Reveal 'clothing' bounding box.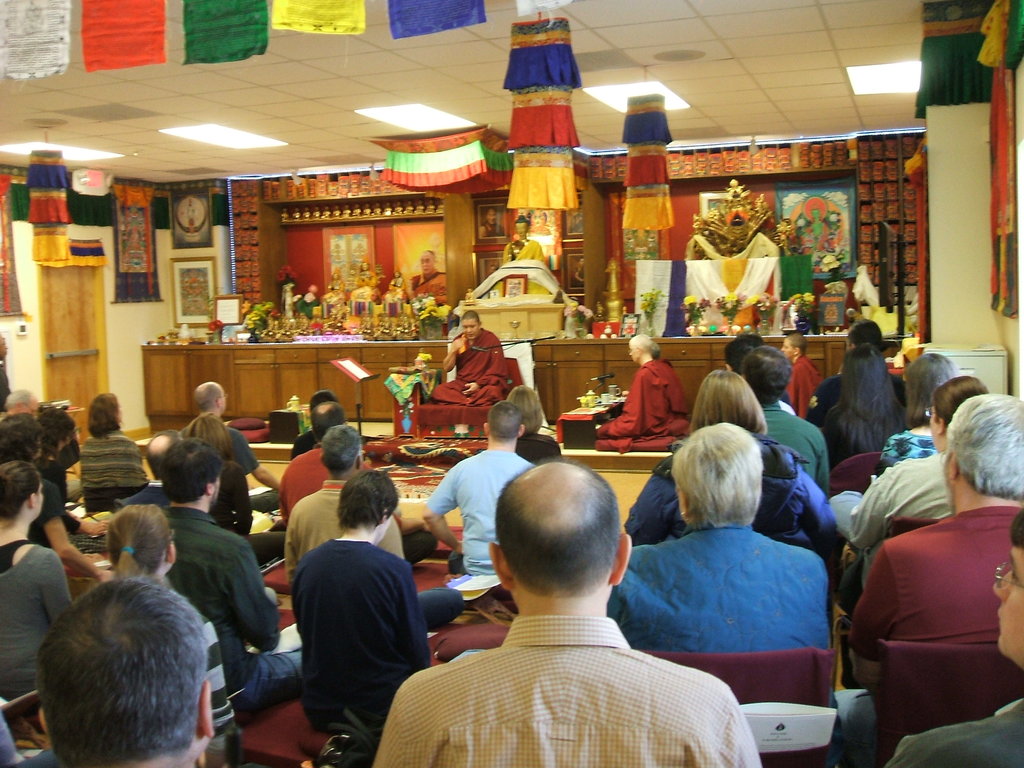
Revealed: 188 424 280 509.
